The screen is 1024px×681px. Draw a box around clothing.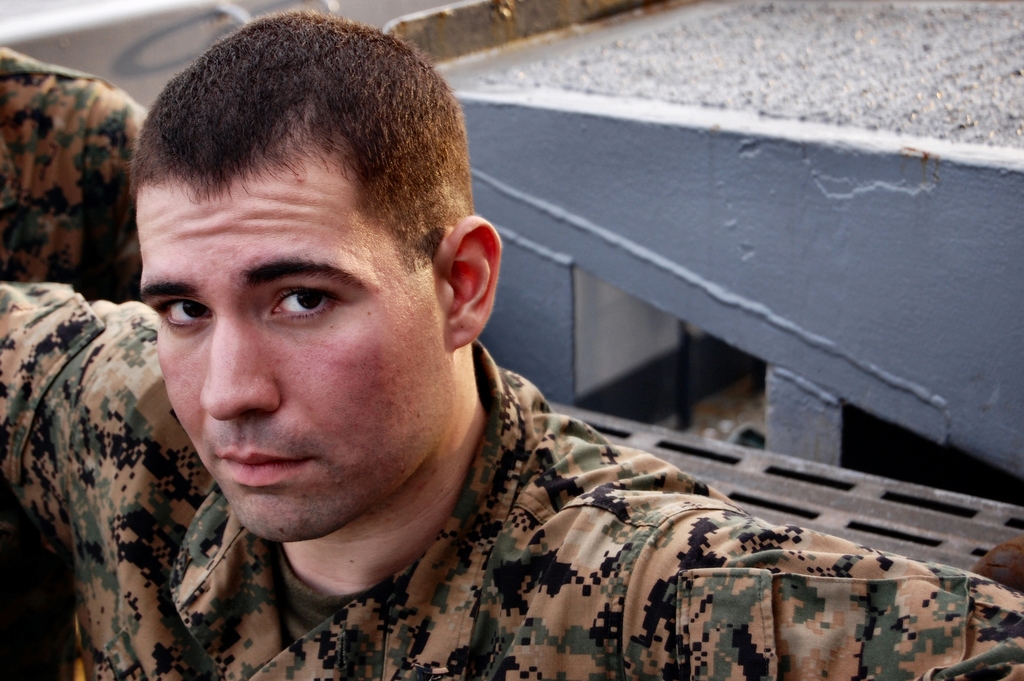
<box>0,283,1023,679</box>.
